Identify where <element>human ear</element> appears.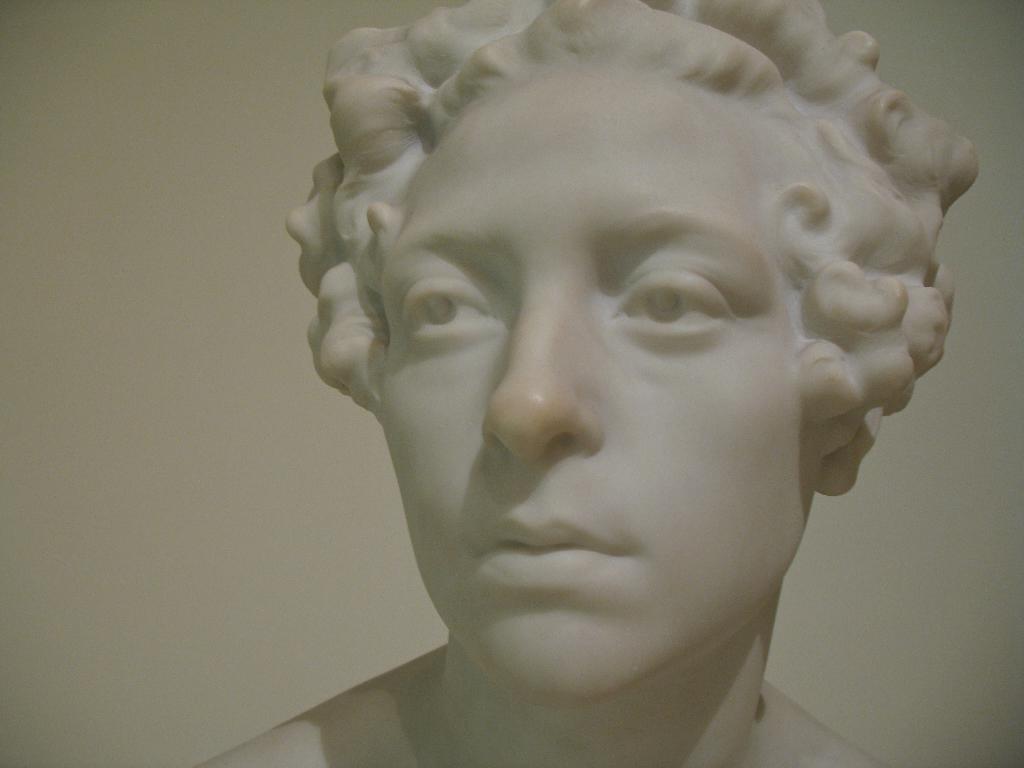
Appears at <box>811,410,880,495</box>.
